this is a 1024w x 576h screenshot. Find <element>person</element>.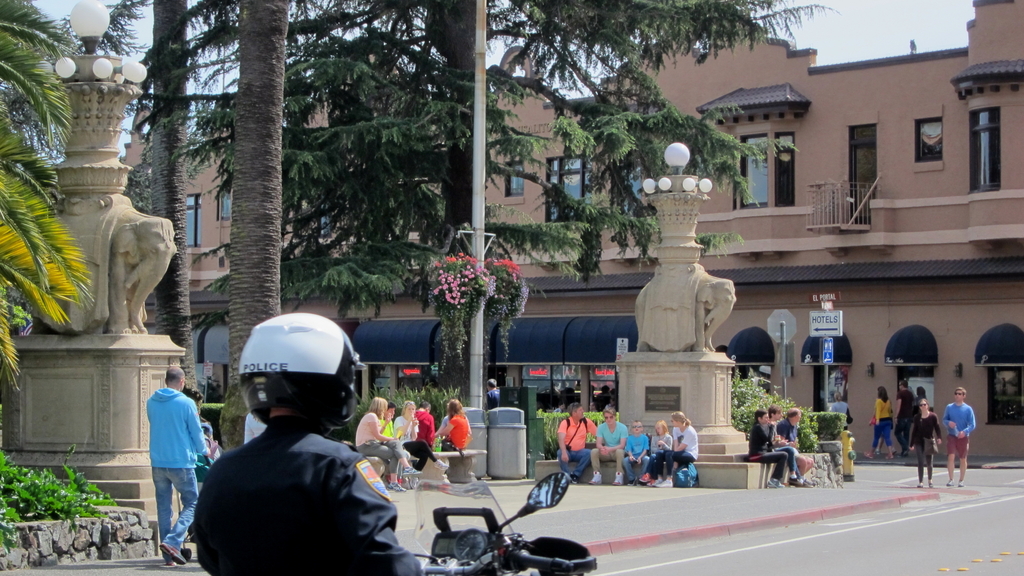
Bounding box: [x1=180, y1=380, x2=212, y2=539].
